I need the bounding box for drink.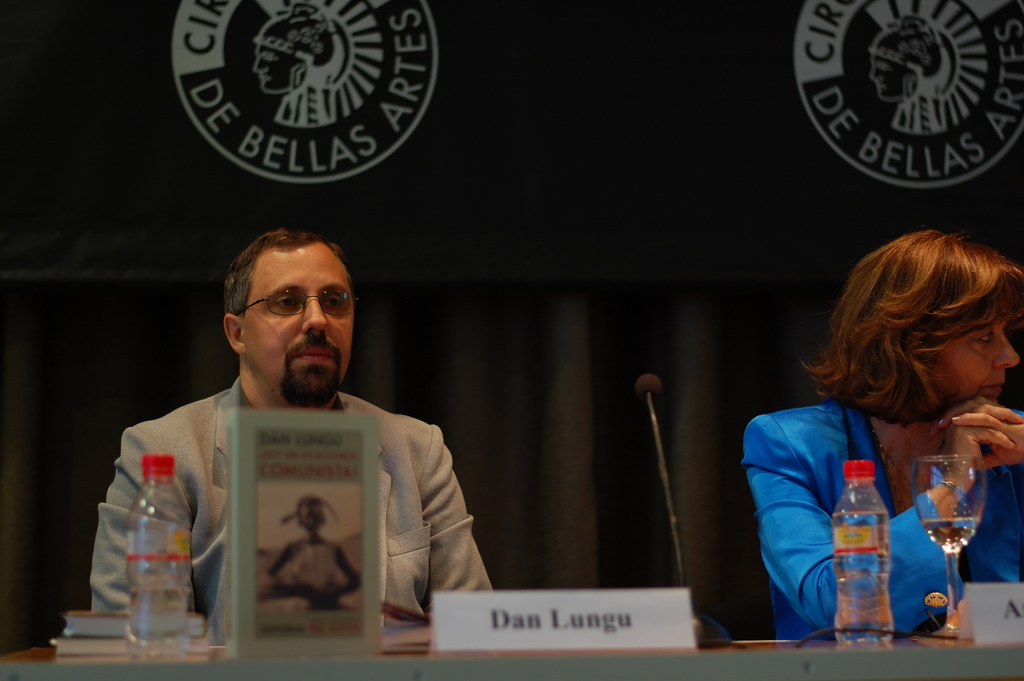
Here it is: x1=833, y1=511, x2=892, y2=642.
